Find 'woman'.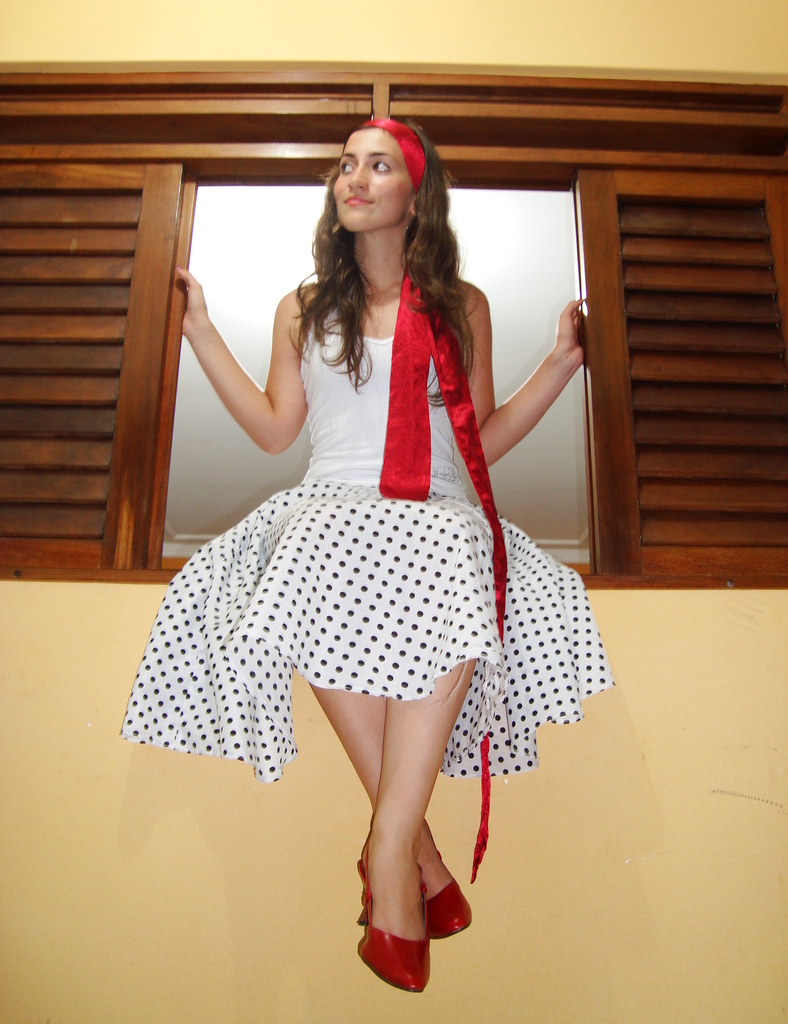
rect(127, 123, 570, 972).
